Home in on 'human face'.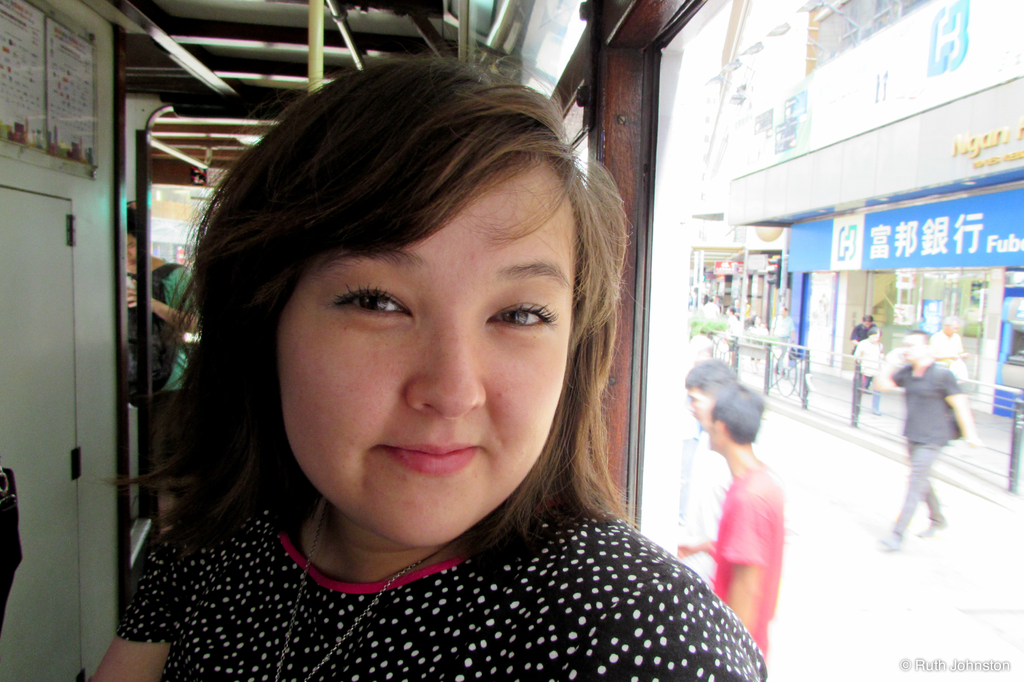
Homed in at crop(280, 179, 564, 547).
